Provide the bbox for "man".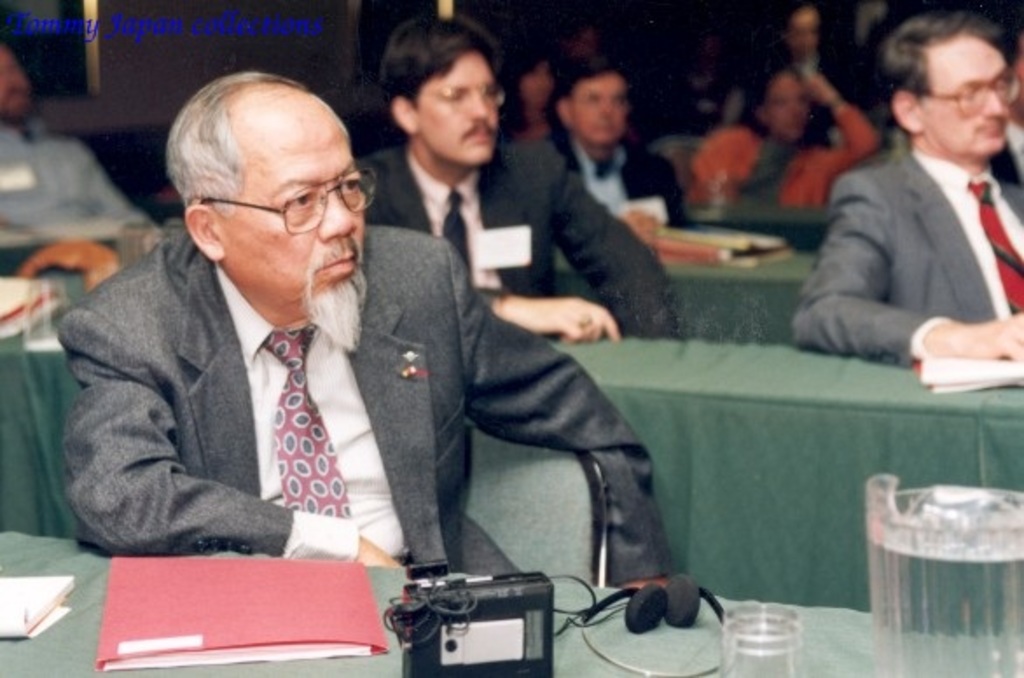
left=540, top=68, right=680, bottom=241.
